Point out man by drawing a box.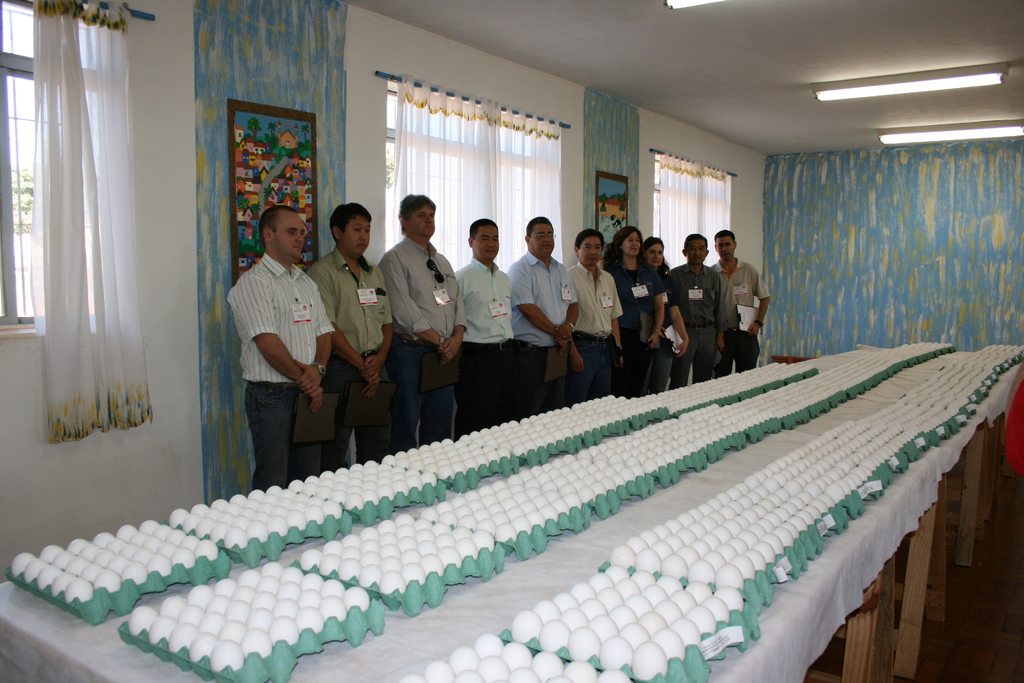
locate(567, 228, 625, 408).
